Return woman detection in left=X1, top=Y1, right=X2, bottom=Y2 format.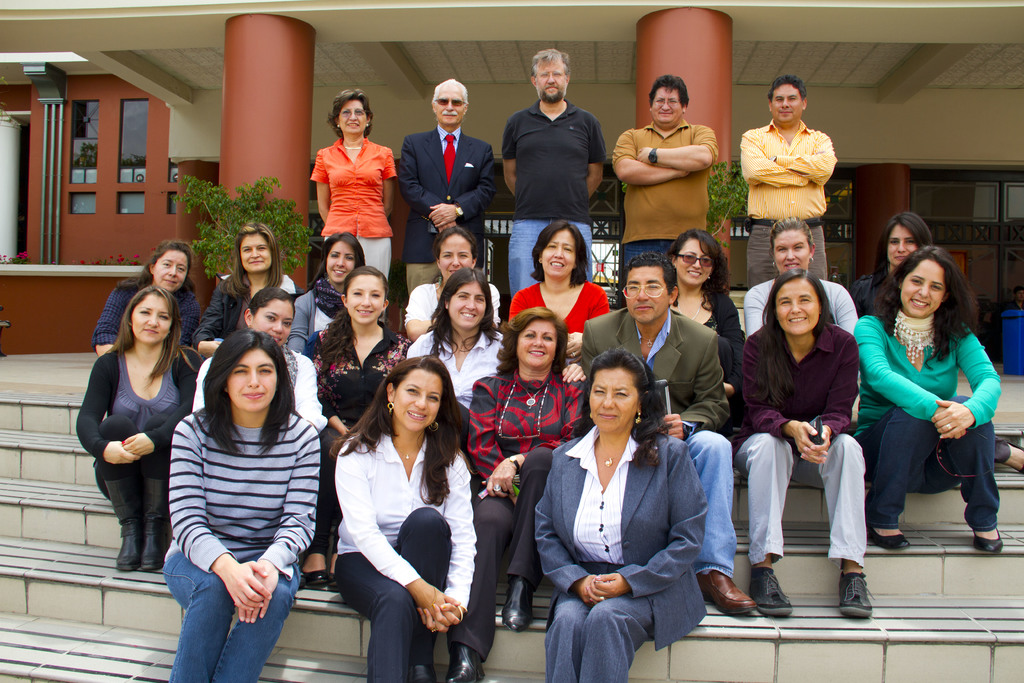
left=659, top=229, right=749, bottom=425.
